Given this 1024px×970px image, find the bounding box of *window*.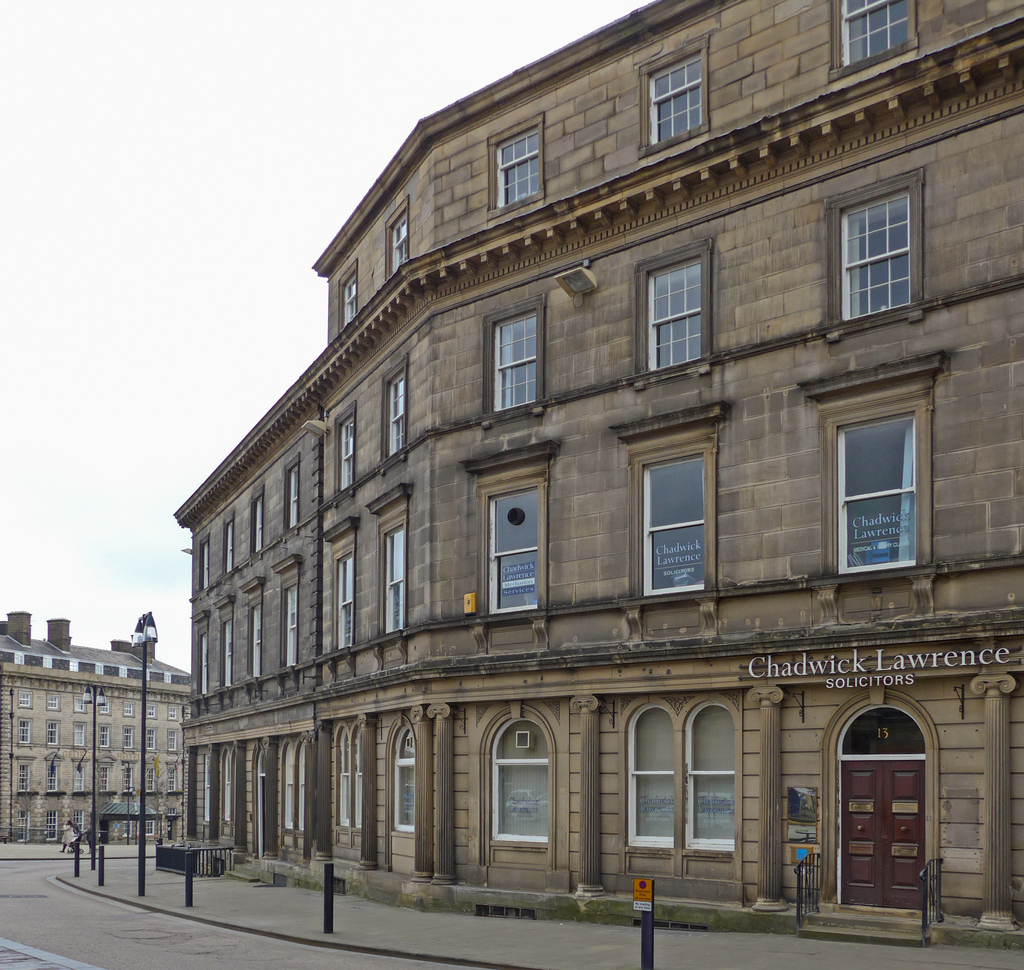
319, 720, 372, 832.
